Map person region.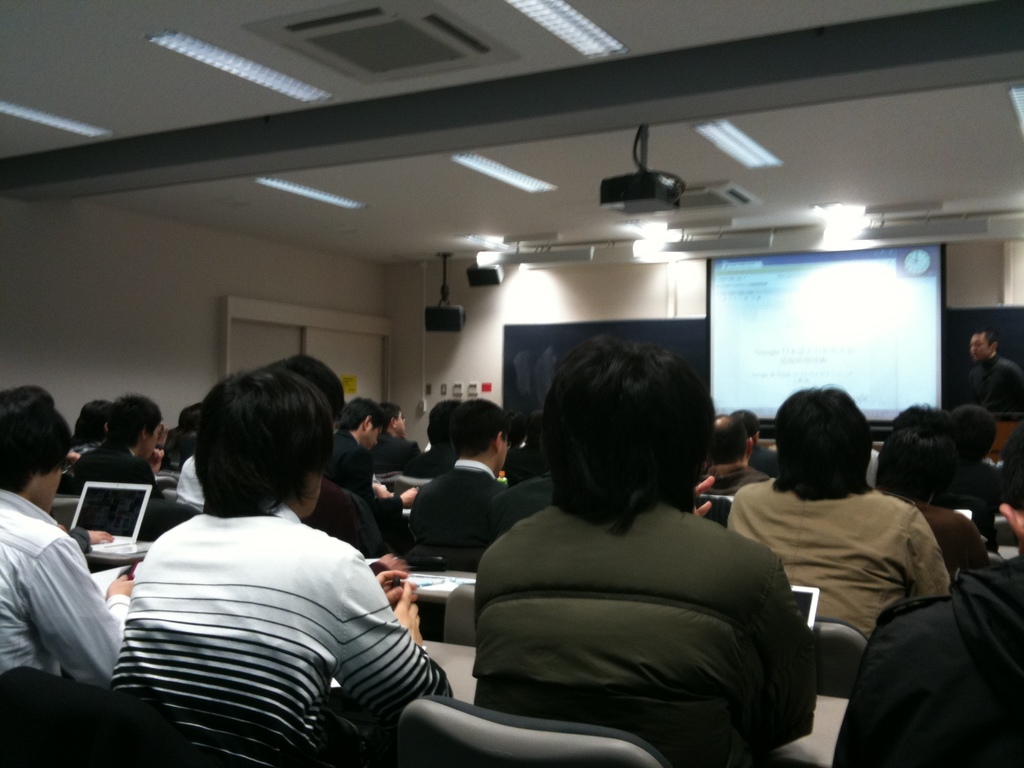
Mapped to (x1=0, y1=384, x2=138, y2=689).
